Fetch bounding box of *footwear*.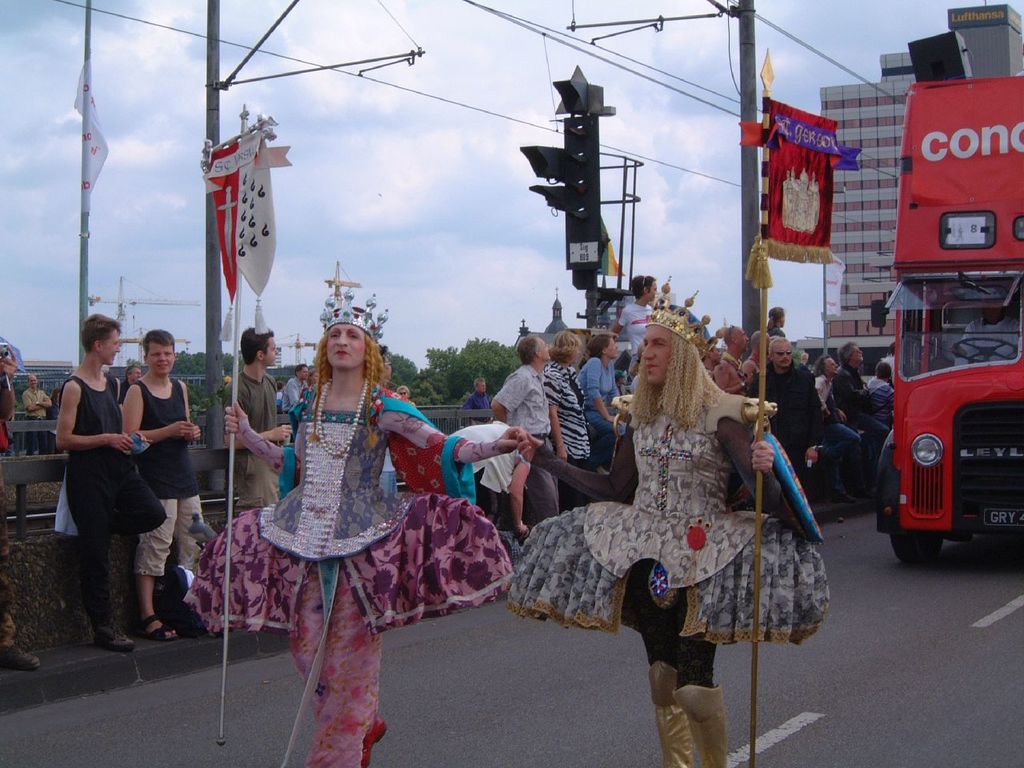
Bbox: (134,612,186,641).
